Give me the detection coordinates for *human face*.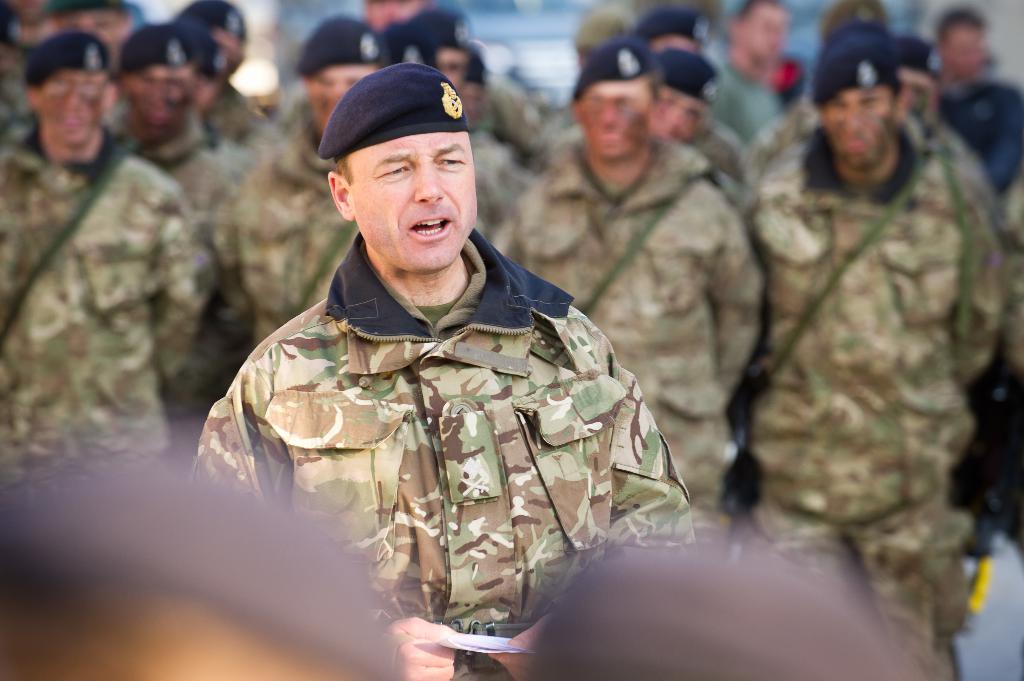
<box>939,23,986,78</box>.
